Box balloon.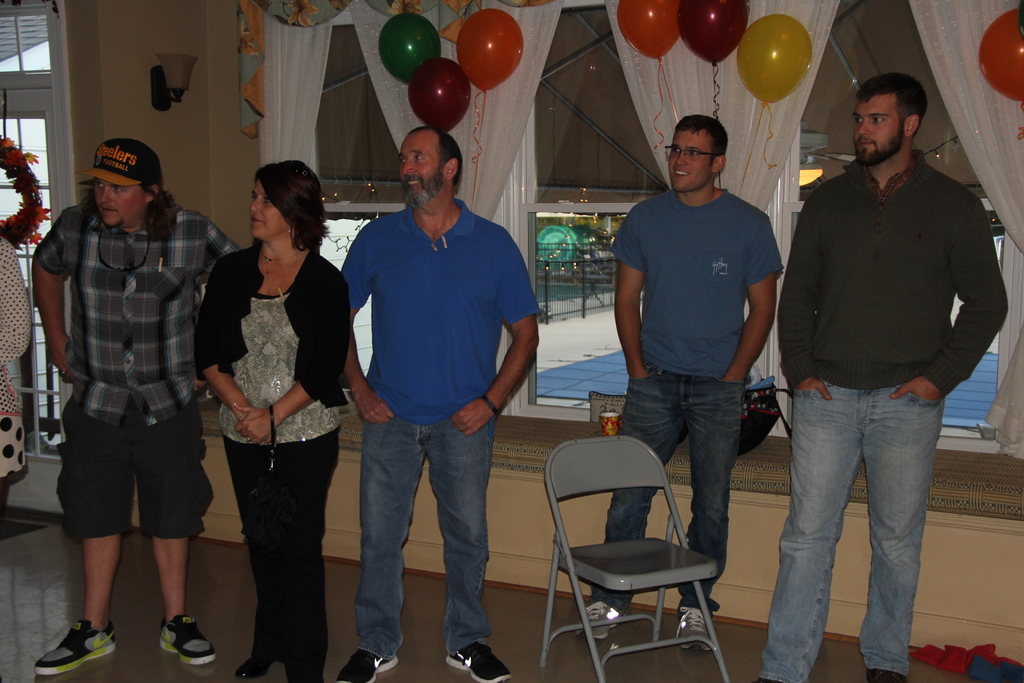
Rect(456, 10, 524, 92).
